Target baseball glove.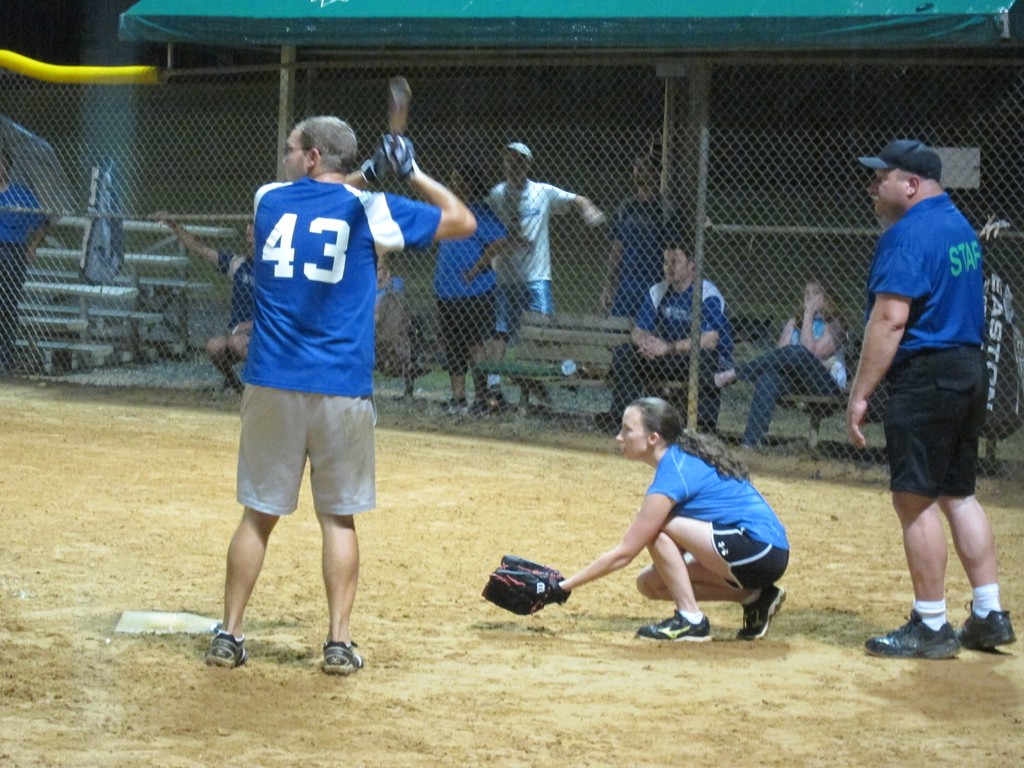
Target region: region(483, 555, 573, 619).
